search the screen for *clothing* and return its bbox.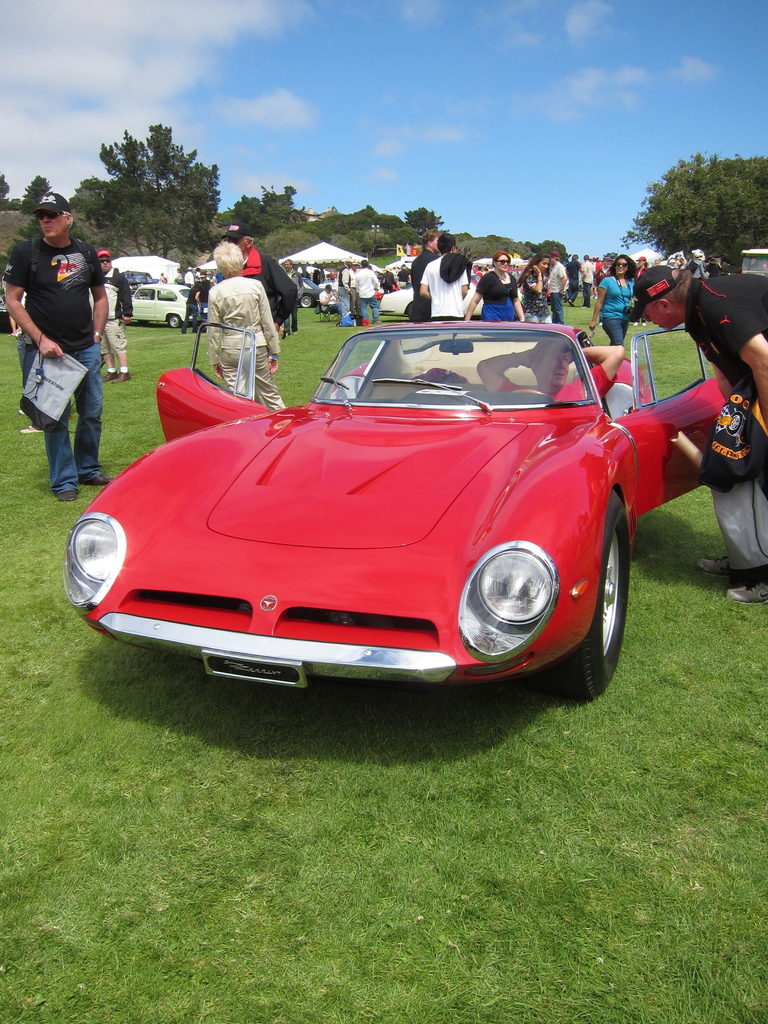
Found: (left=244, top=253, right=307, bottom=340).
